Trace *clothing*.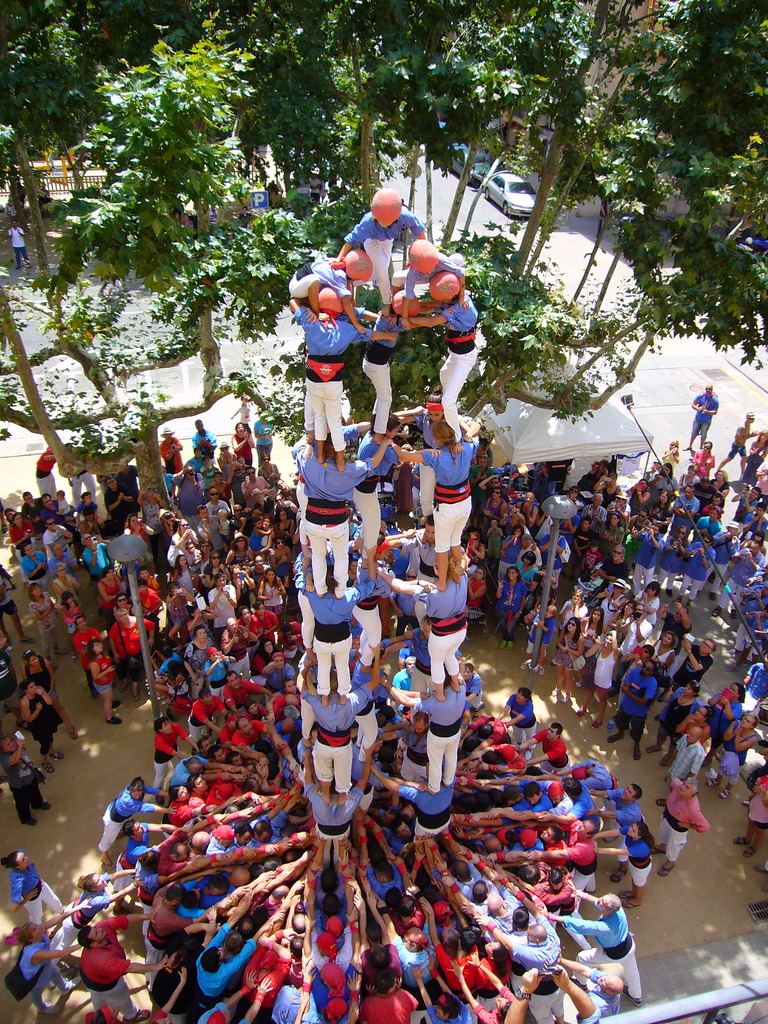
Traced to Rect(20, 550, 51, 600).
